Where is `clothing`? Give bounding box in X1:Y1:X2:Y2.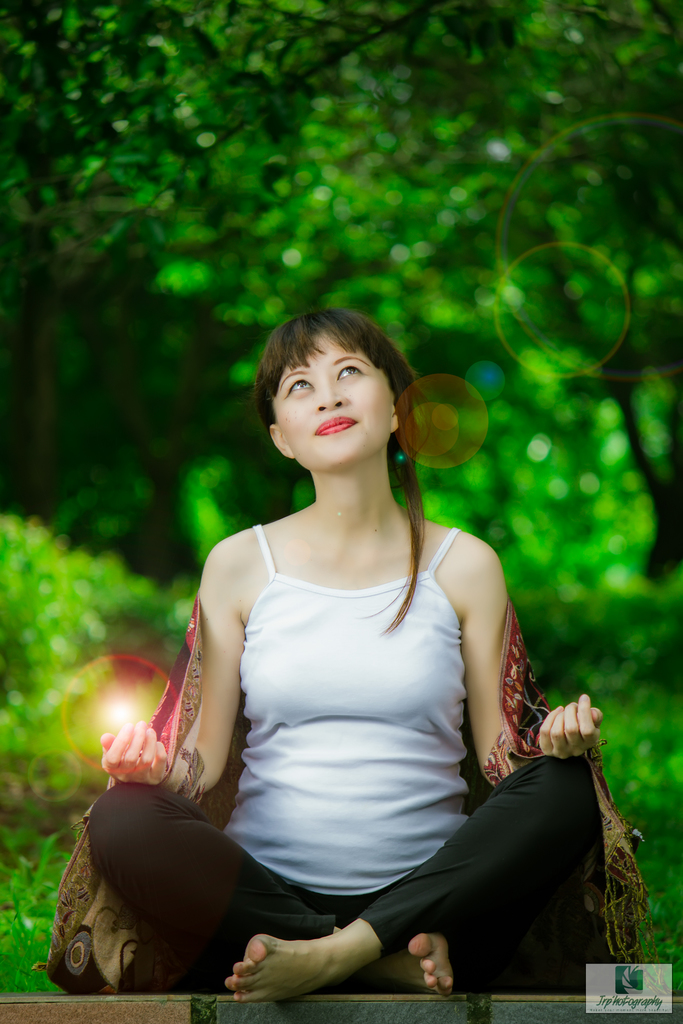
140:464:531:975.
